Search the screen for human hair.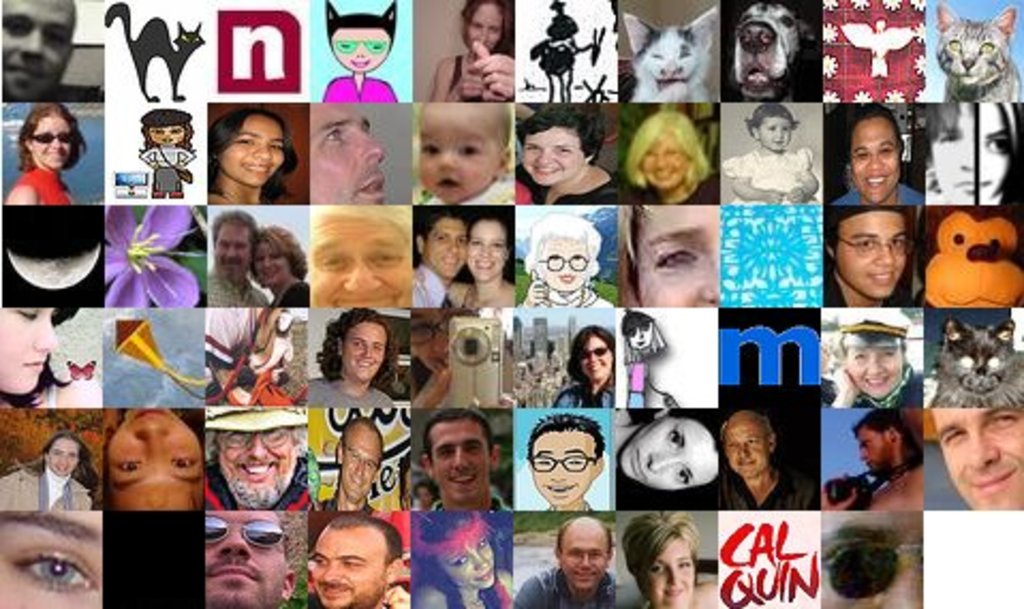
Found at 827:323:909:374.
